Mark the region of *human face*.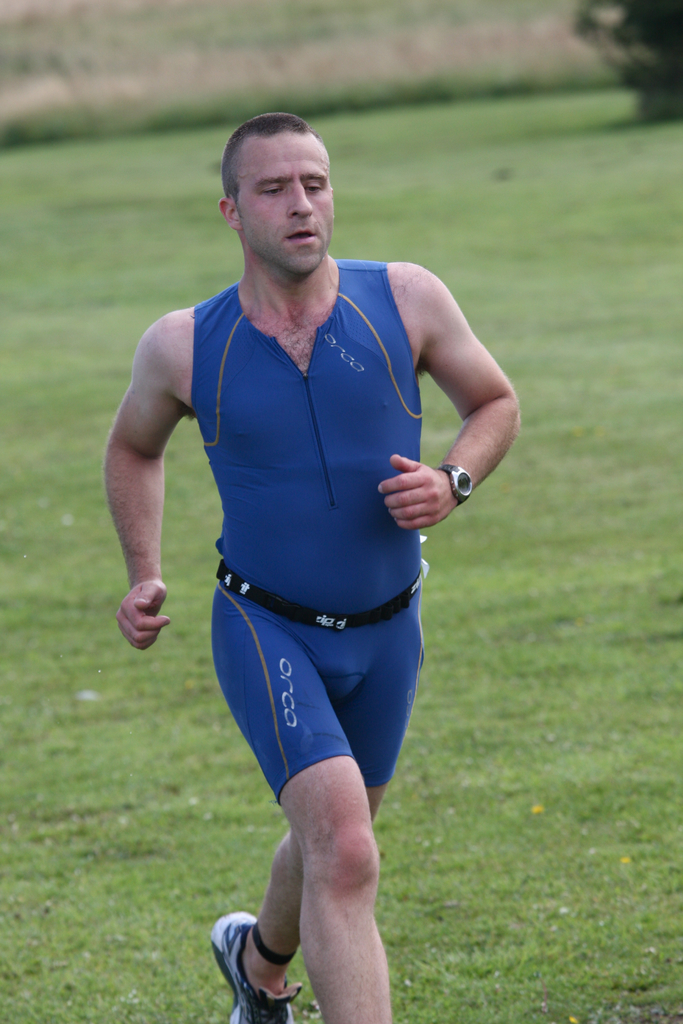
Region: rect(241, 128, 331, 273).
